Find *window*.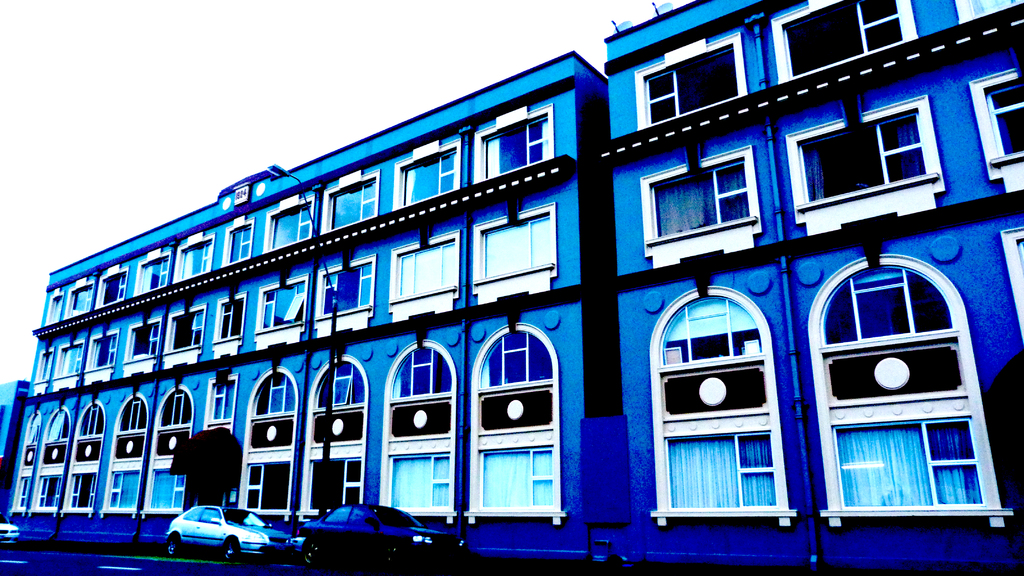
(x1=237, y1=361, x2=299, y2=513).
